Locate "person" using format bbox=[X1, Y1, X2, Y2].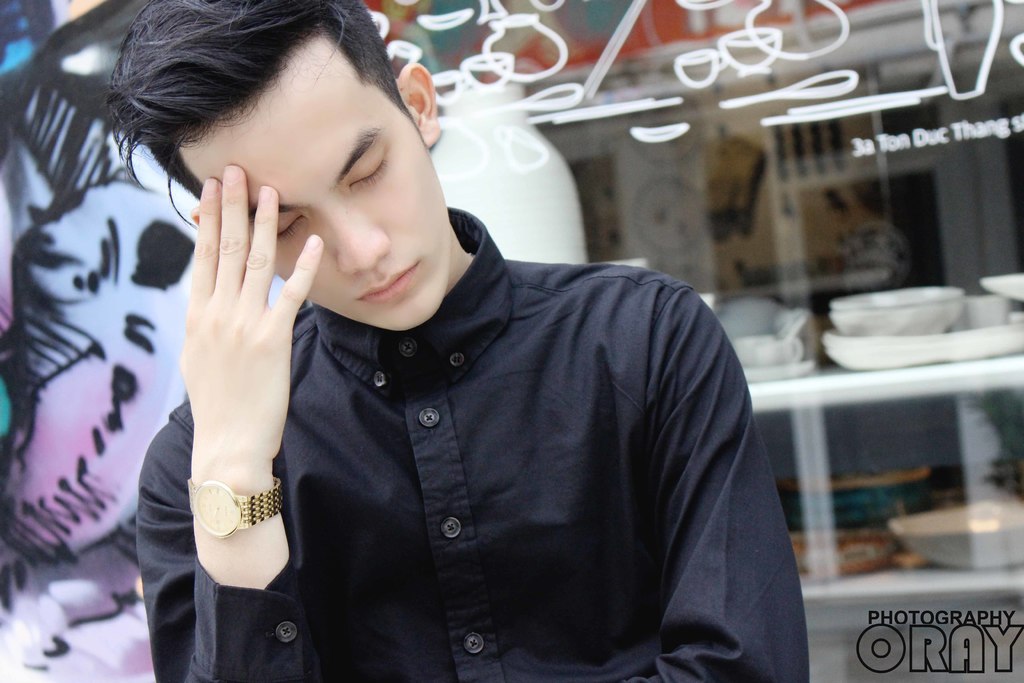
bbox=[100, 0, 814, 682].
